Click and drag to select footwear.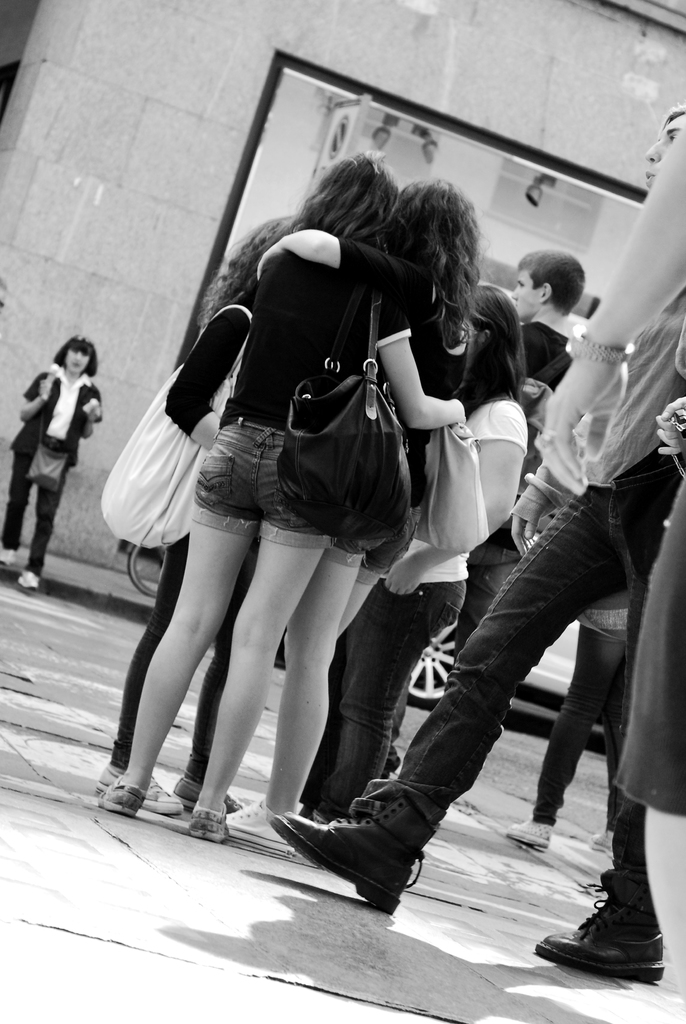
Selection: <region>587, 825, 612, 856</region>.
